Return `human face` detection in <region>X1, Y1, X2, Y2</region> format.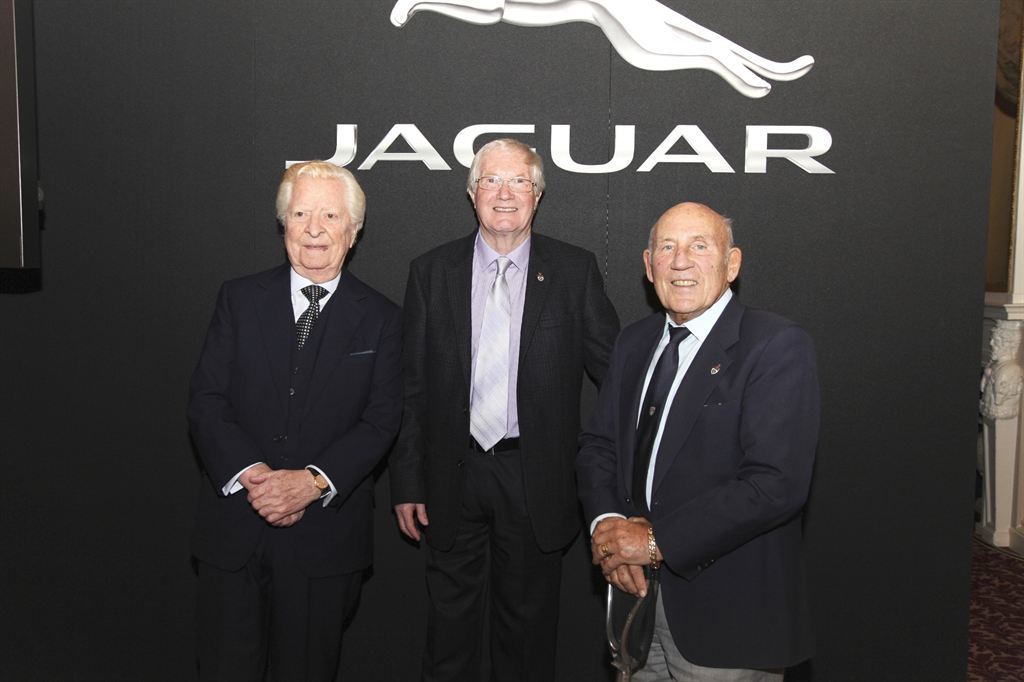
<region>653, 221, 727, 317</region>.
